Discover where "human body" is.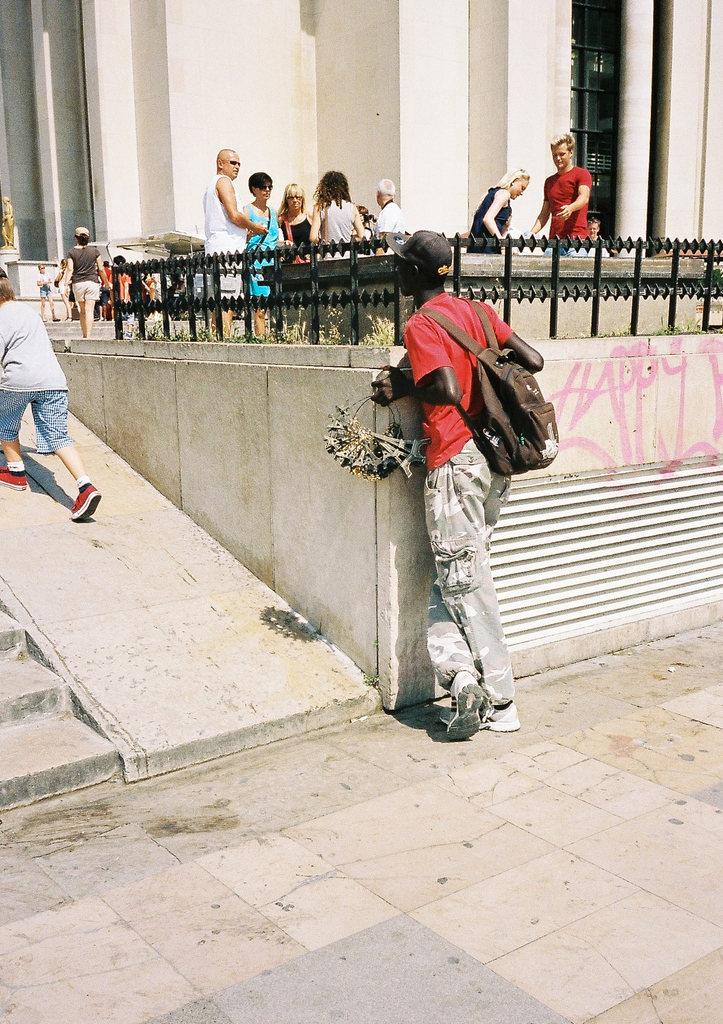
Discovered at 197, 153, 266, 344.
